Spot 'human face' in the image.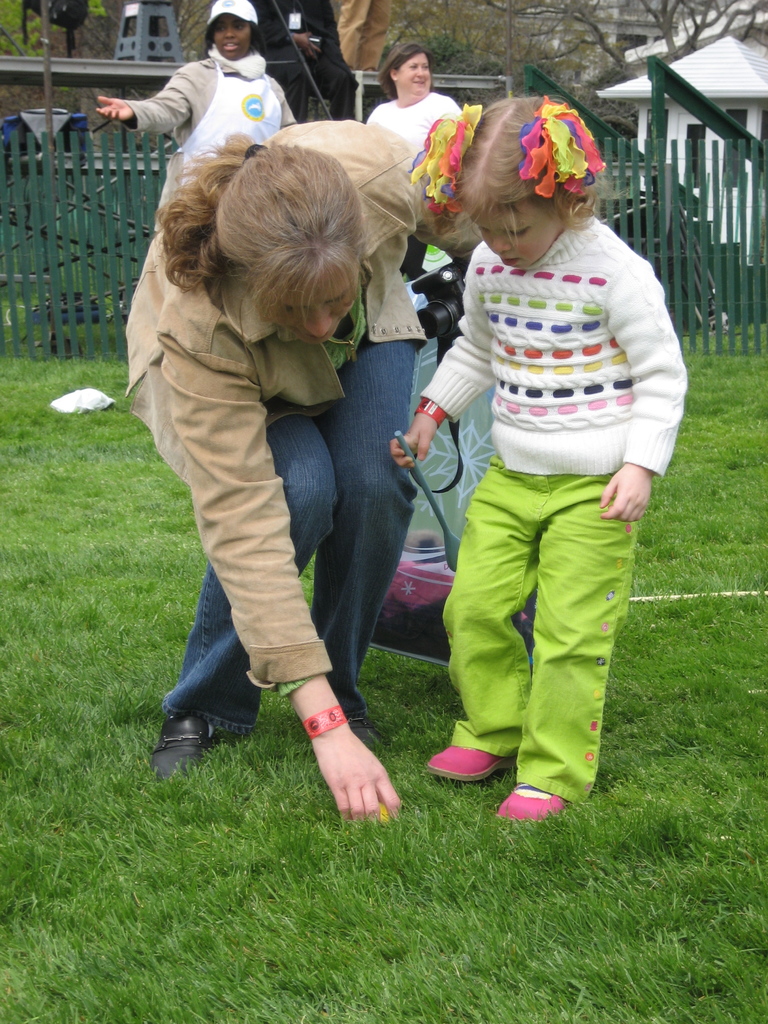
'human face' found at select_region(272, 269, 360, 346).
